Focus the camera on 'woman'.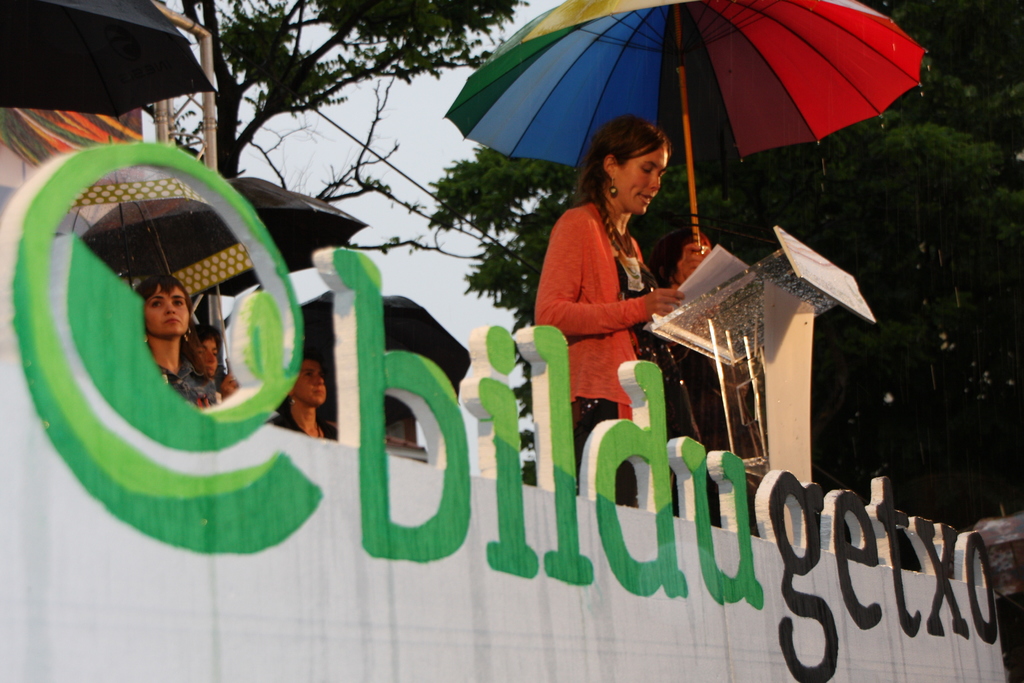
Focus region: box(269, 354, 334, 443).
